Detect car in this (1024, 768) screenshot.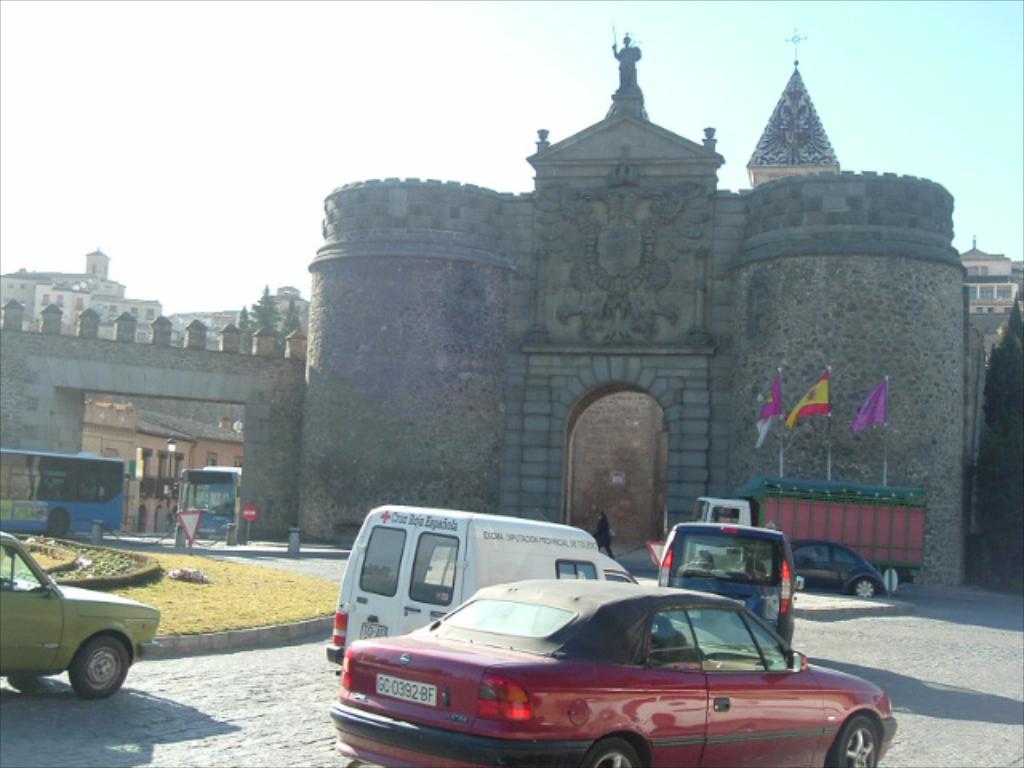
Detection: pyautogui.locateOnScreen(658, 518, 798, 650).
